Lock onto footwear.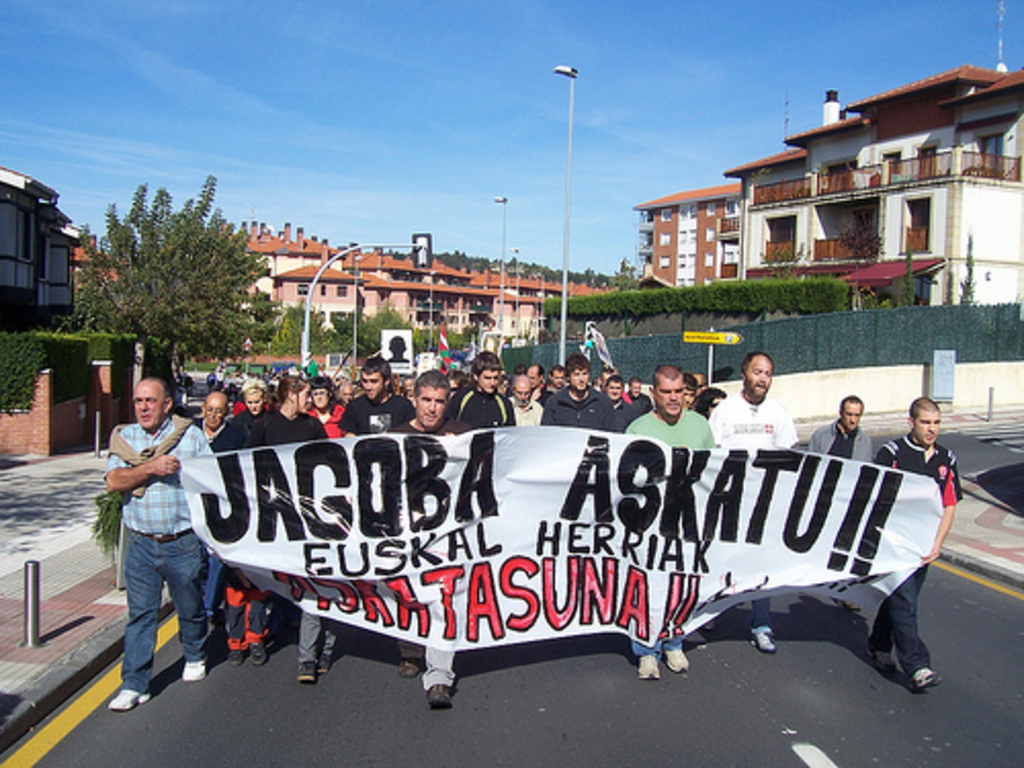
Locked: detection(909, 666, 942, 694).
